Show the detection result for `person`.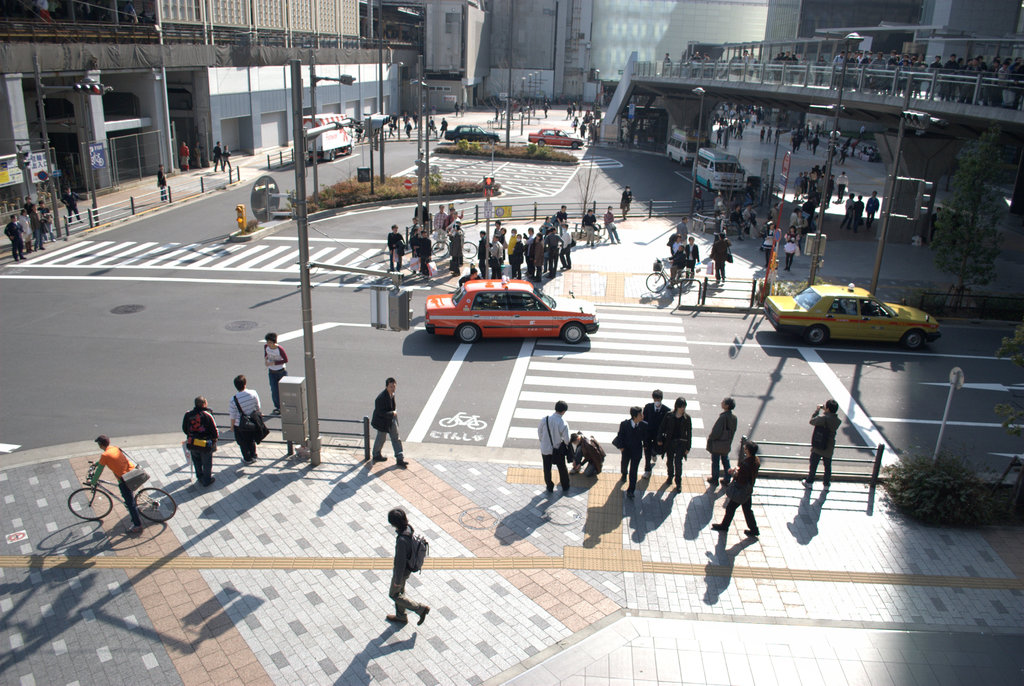
{"x1": 26, "y1": 197, "x2": 40, "y2": 241}.
